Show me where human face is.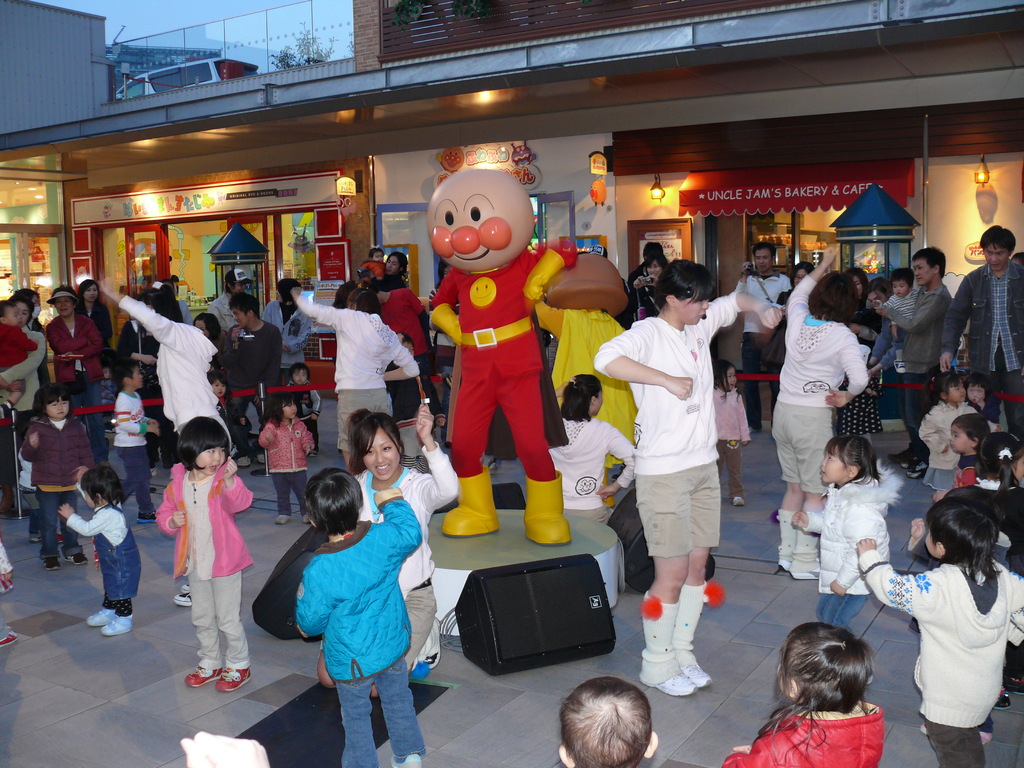
human face is at bbox(191, 442, 226, 476).
